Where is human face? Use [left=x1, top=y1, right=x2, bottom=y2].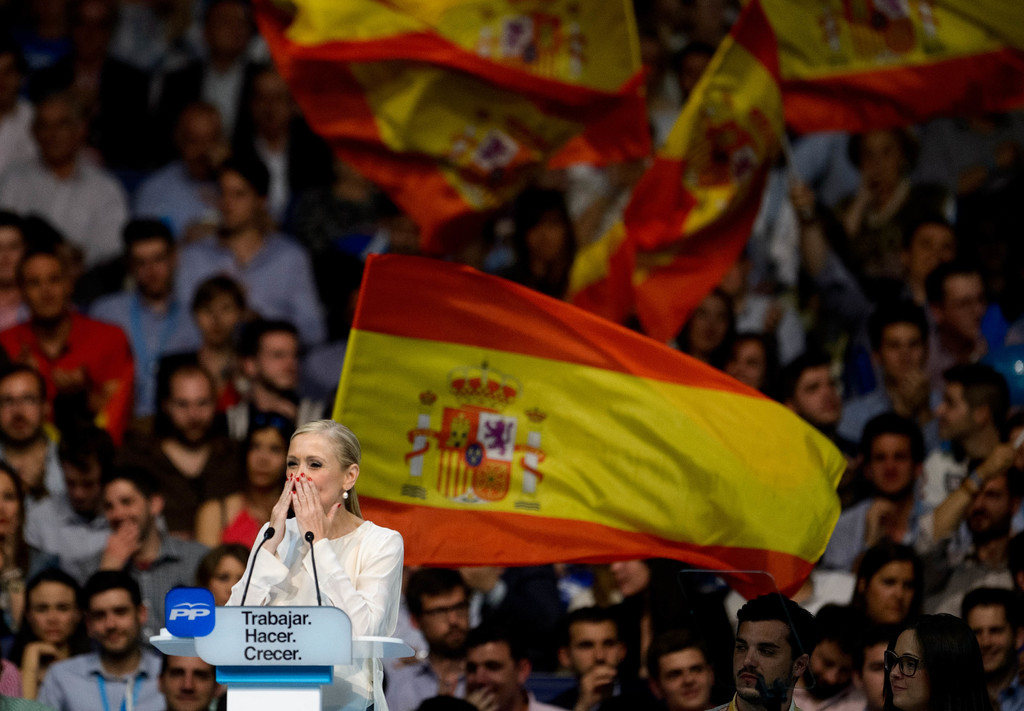
[left=159, top=660, right=212, bottom=710].
